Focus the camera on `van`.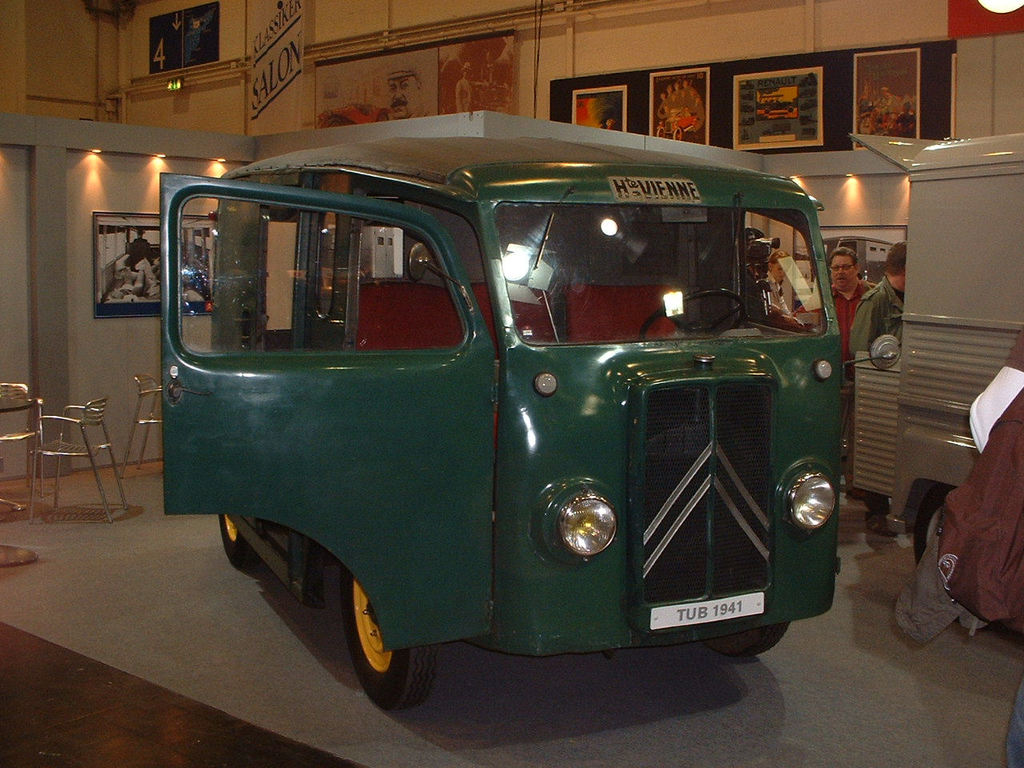
Focus region: (x1=850, y1=133, x2=1023, y2=623).
